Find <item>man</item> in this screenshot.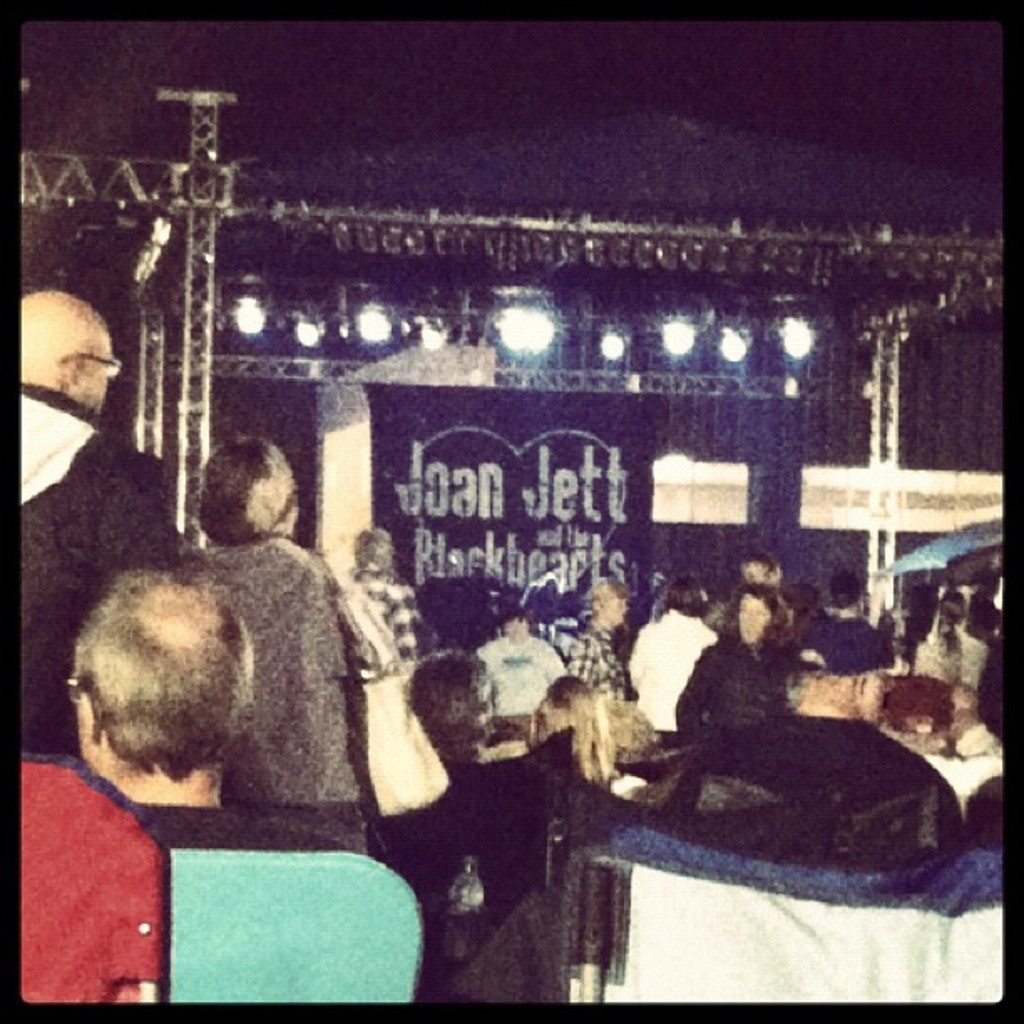
The bounding box for <item>man</item> is {"x1": 59, "y1": 569, "x2": 253, "y2": 817}.
